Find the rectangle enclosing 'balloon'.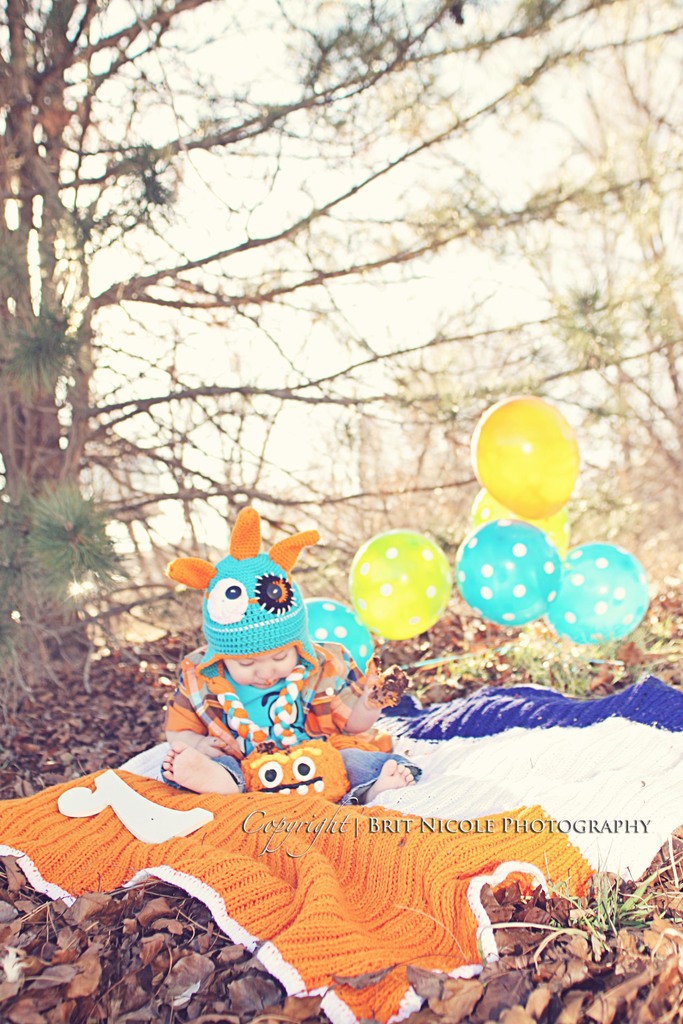
473 398 575 515.
